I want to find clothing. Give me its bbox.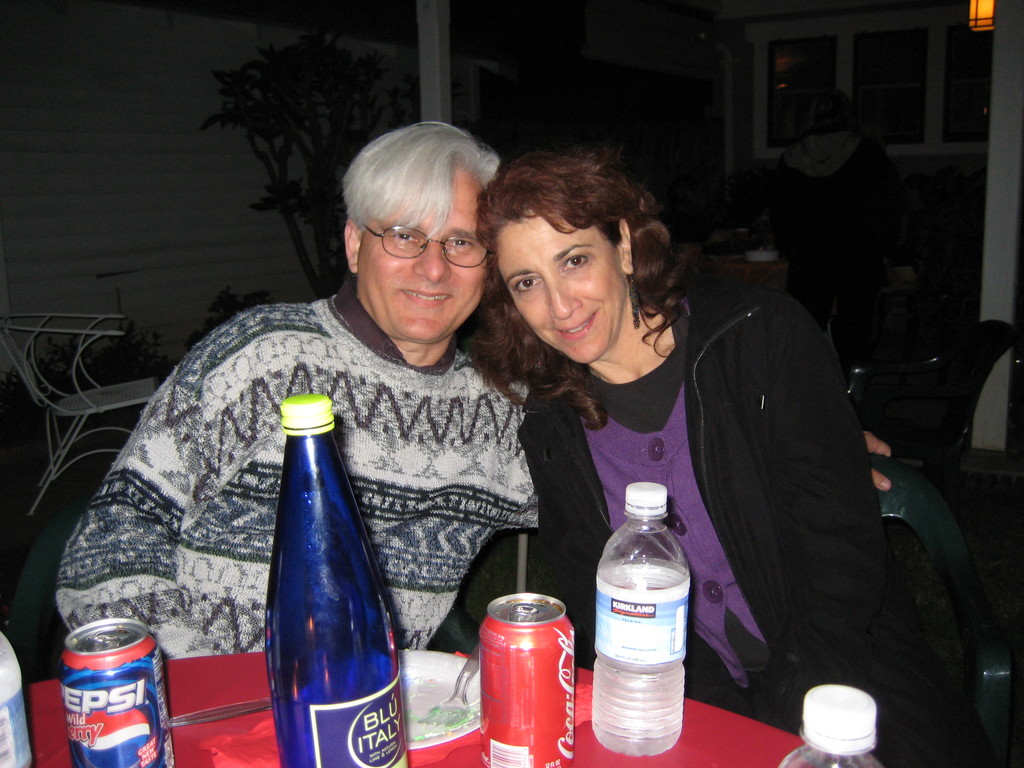
(left=55, top=274, right=547, bottom=663).
